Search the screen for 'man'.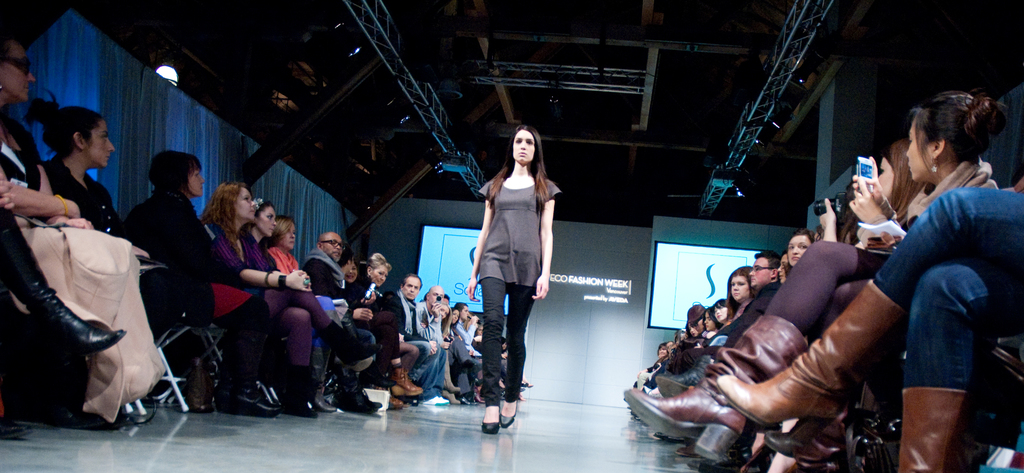
Found at box(412, 284, 458, 403).
